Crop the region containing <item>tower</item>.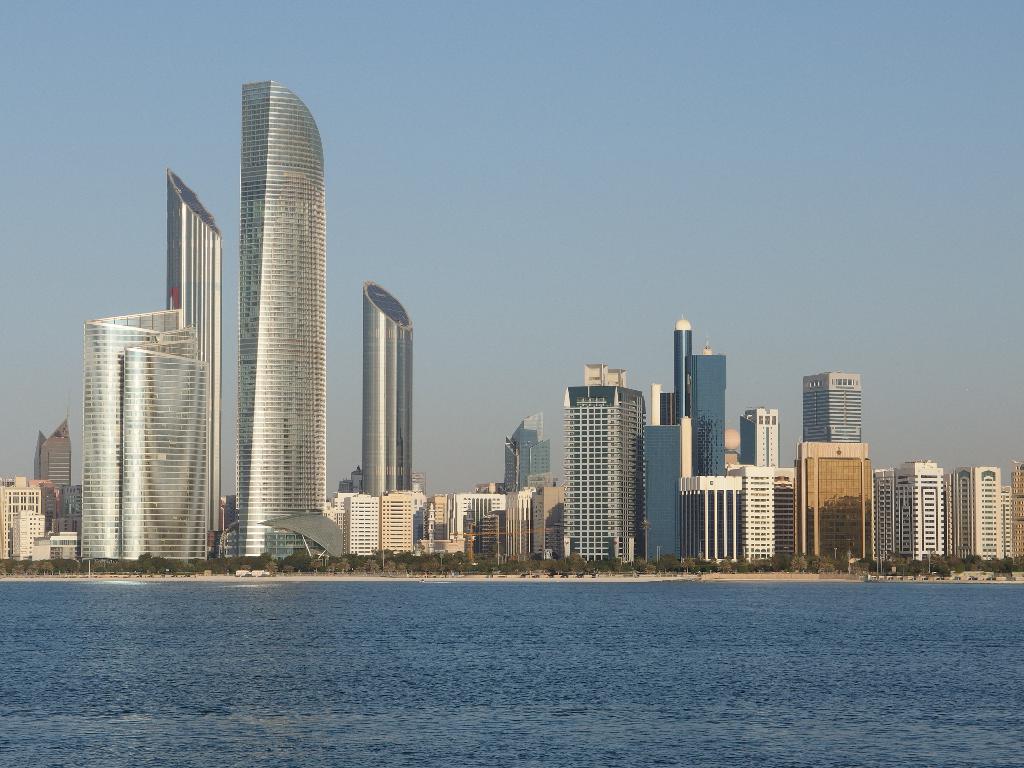
Crop region: <box>653,324,1023,561</box>.
